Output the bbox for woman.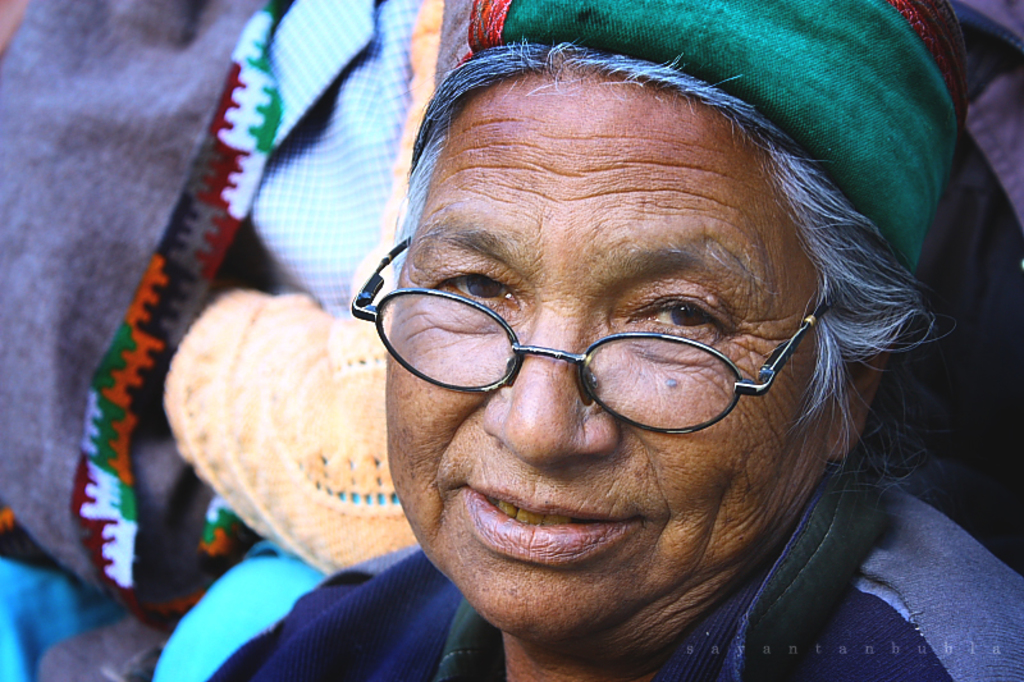
Rect(255, 9, 1023, 681).
